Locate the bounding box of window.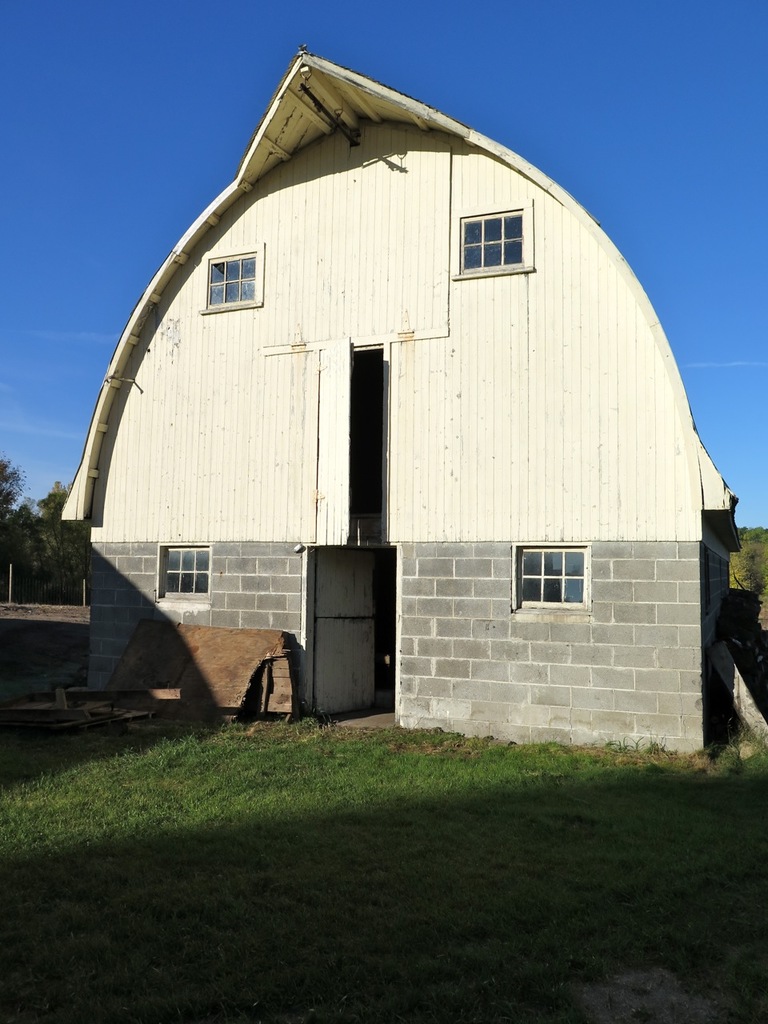
Bounding box: 510 534 590 614.
